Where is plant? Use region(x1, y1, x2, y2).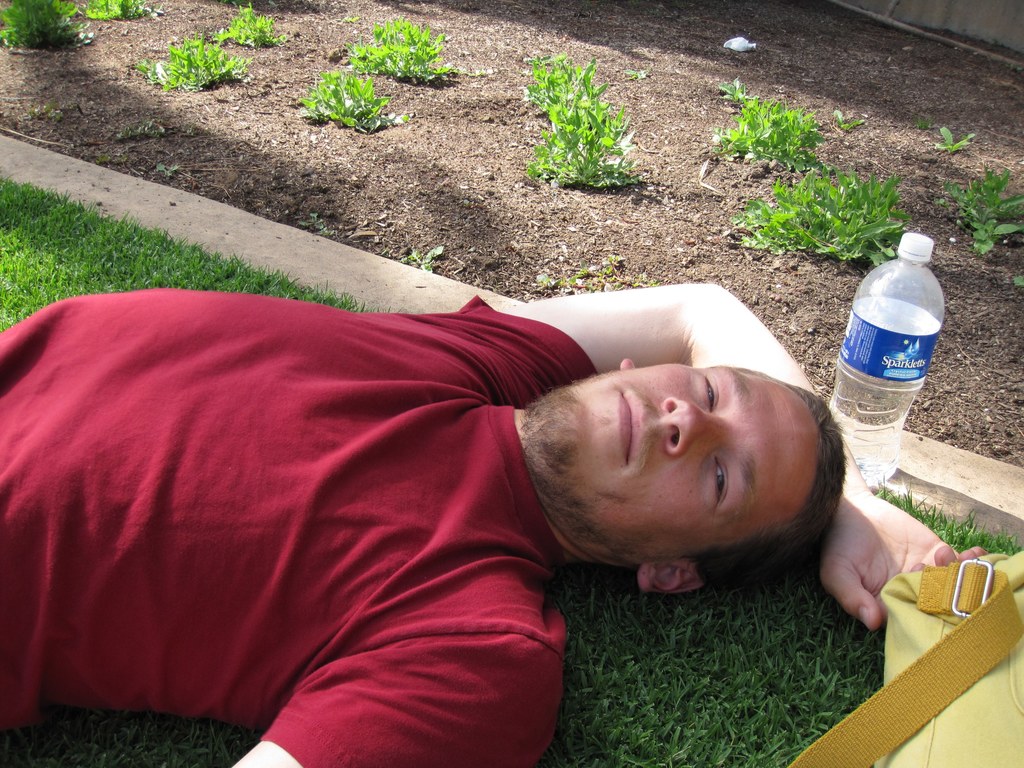
region(298, 68, 383, 136).
